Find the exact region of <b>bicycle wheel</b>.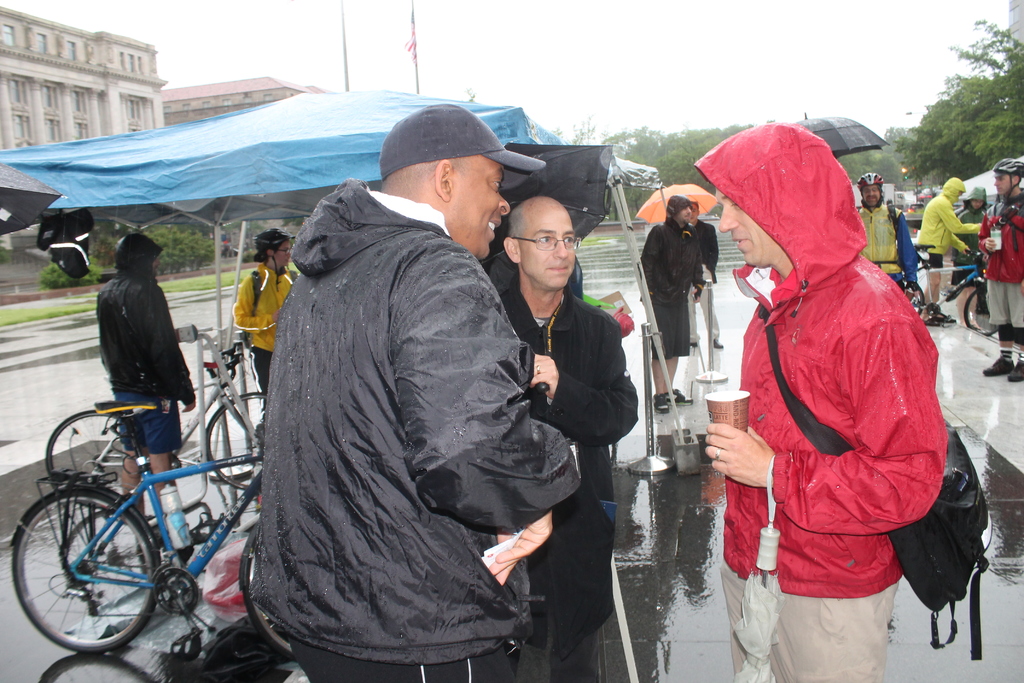
Exact region: l=46, t=413, r=130, b=498.
